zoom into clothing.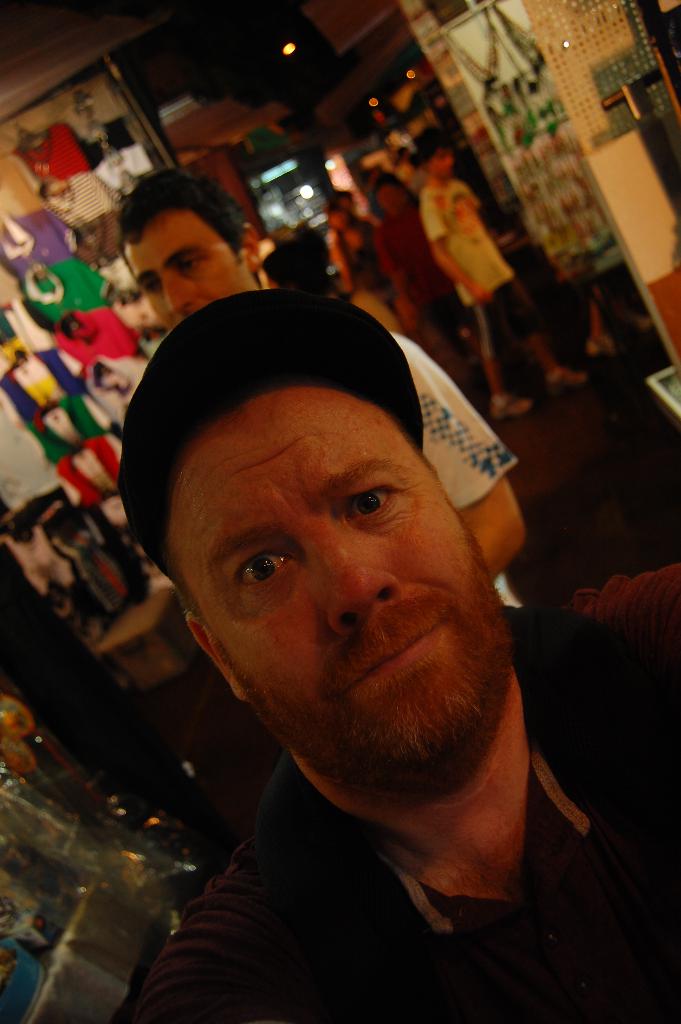
Zoom target: bbox=[402, 333, 516, 515].
